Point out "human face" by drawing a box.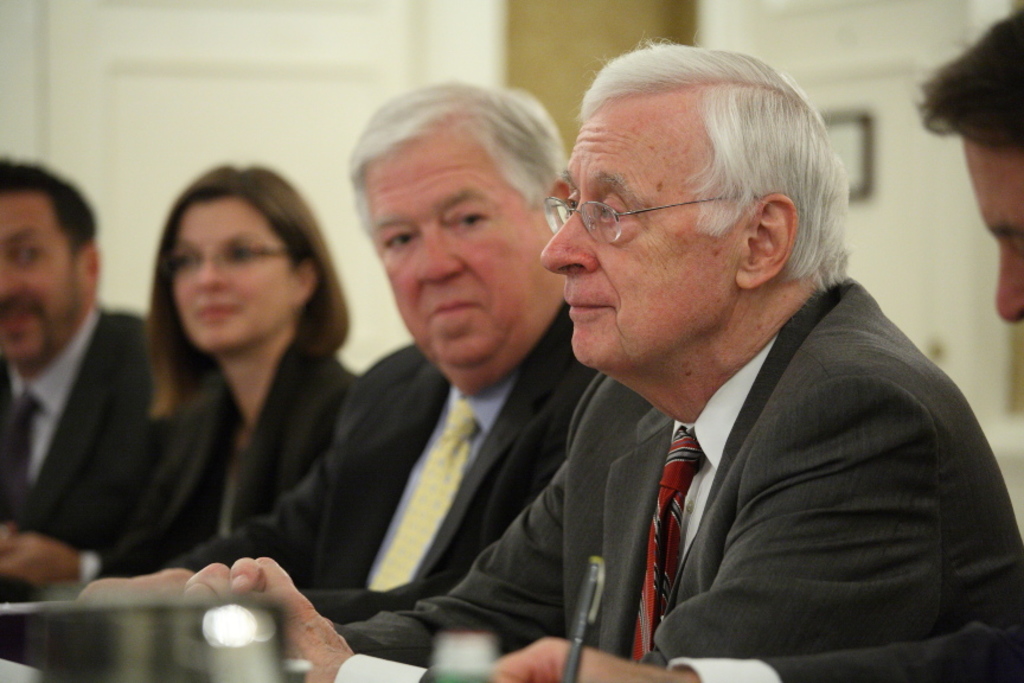
bbox(174, 194, 306, 352).
